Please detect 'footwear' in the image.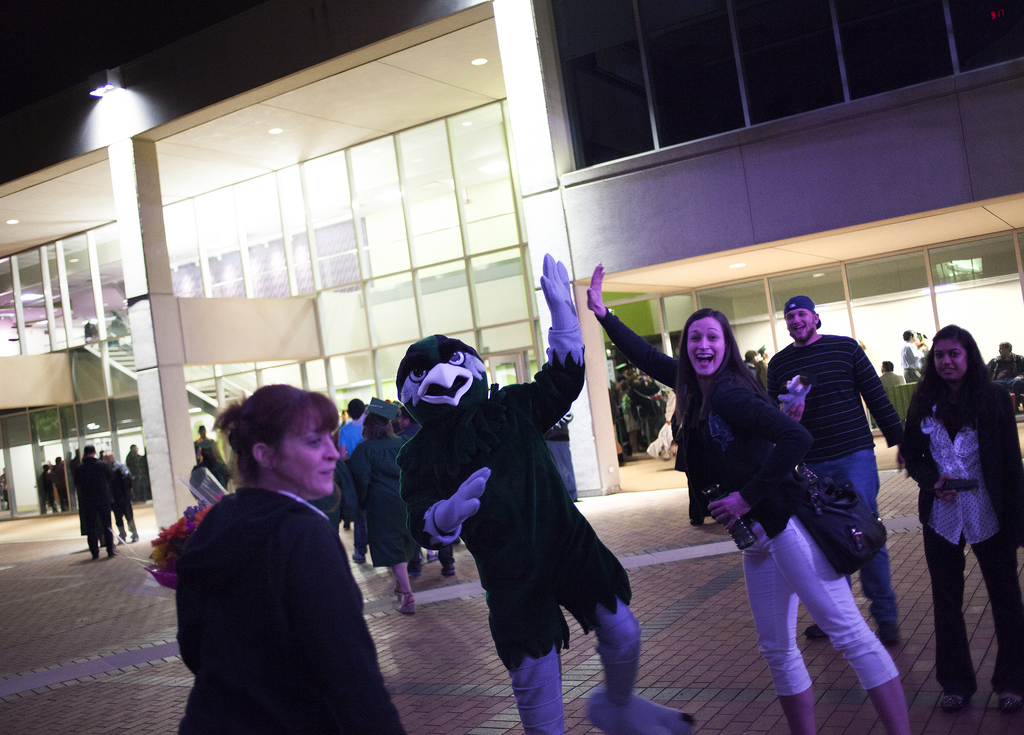
(582, 684, 696, 734).
